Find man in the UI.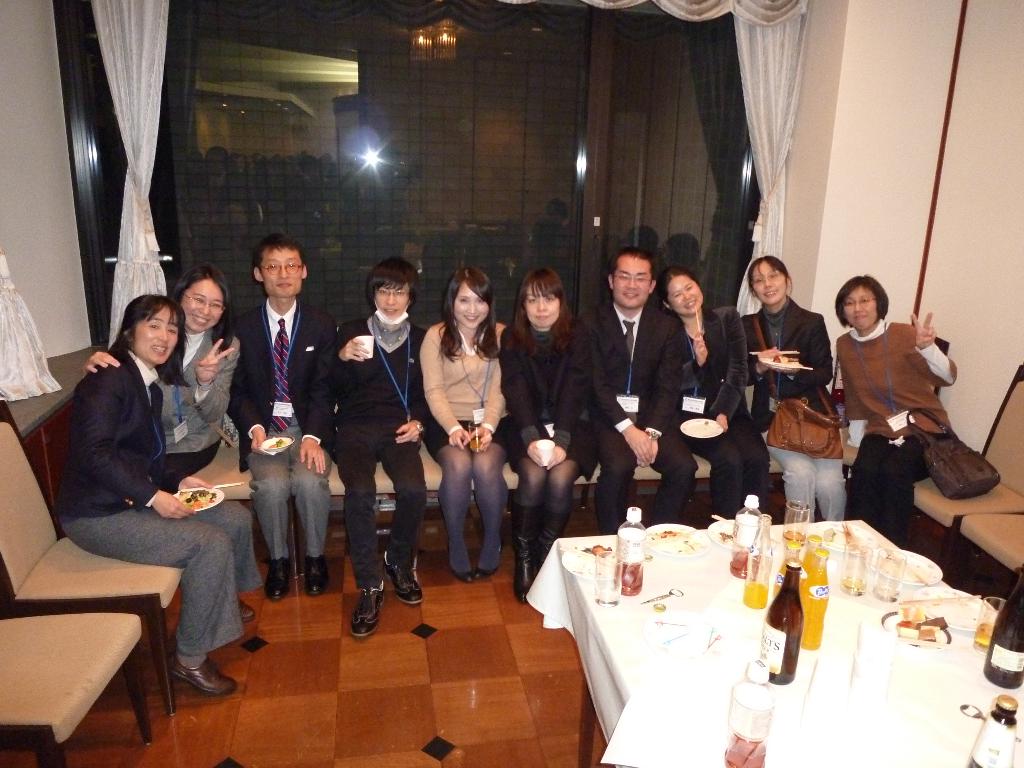
UI element at box(339, 257, 433, 628).
